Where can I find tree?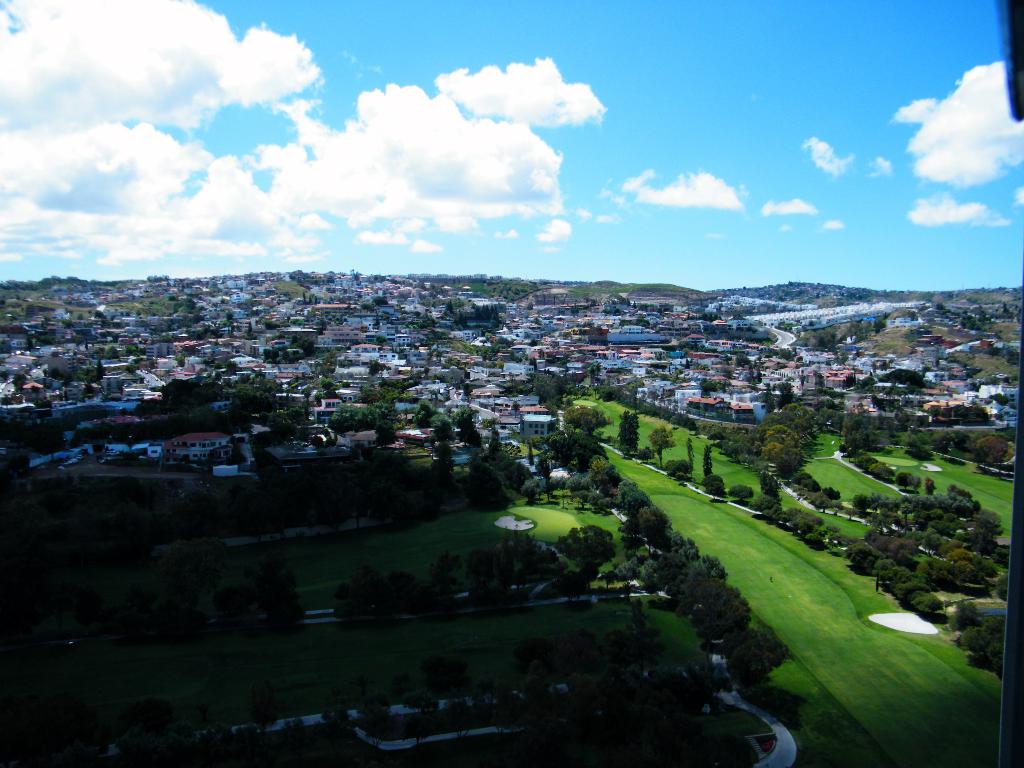
You can find it at 428/440/456/514.
